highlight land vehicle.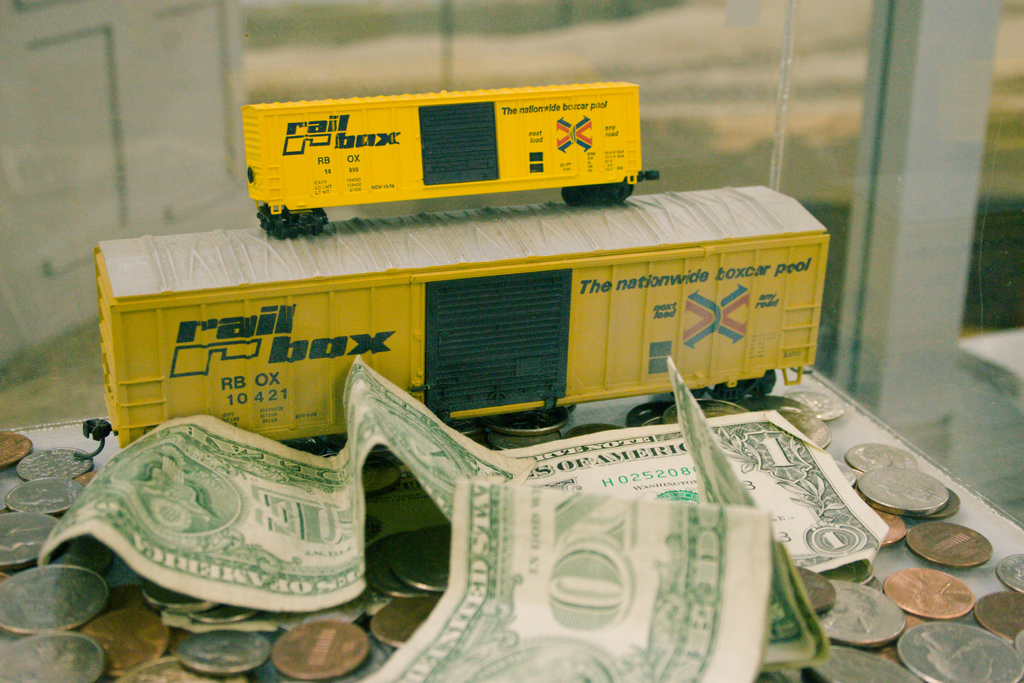
Highlighted region: box=[212, 71, 673, 217].
